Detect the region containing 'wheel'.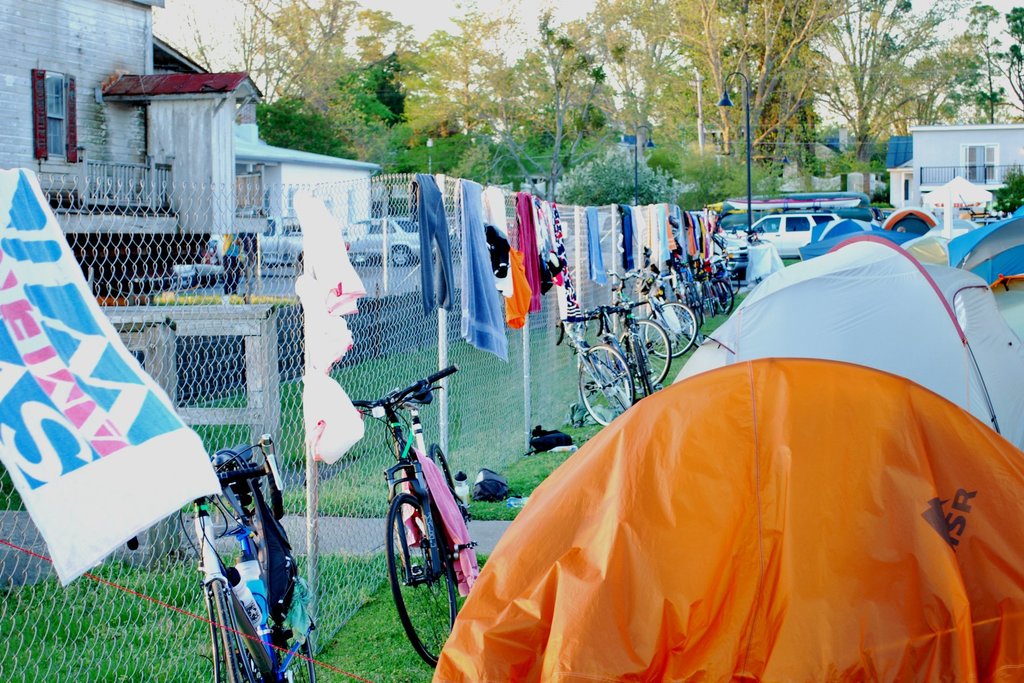
(688,281,703,320).
